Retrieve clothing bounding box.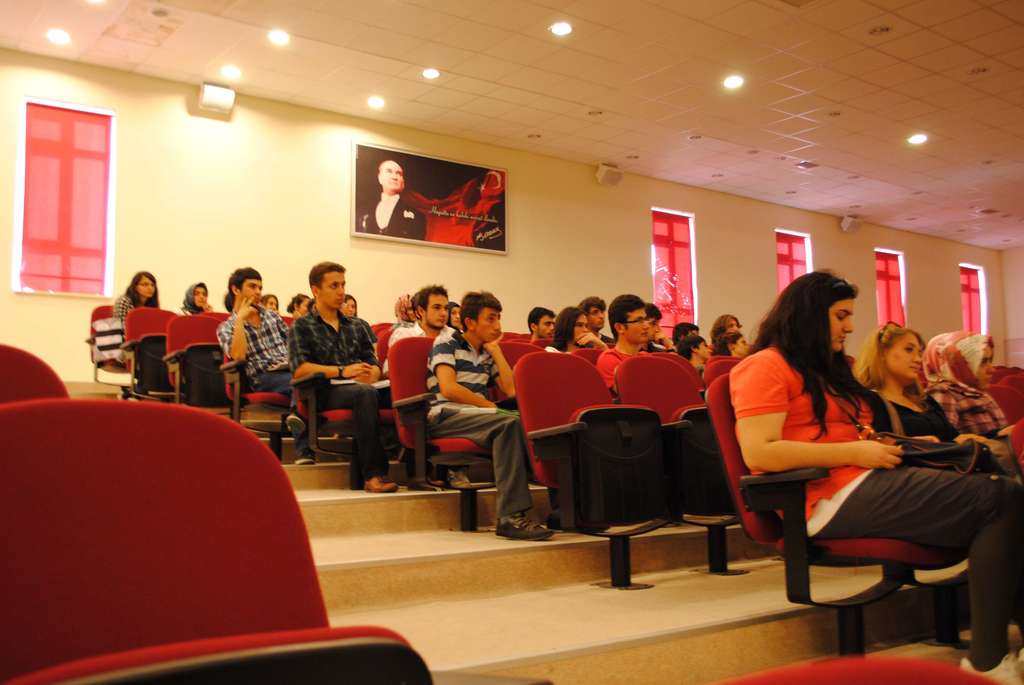
Bounding box: {"left": 599, "top": 347, "right": 653, "bottom": 408}.
